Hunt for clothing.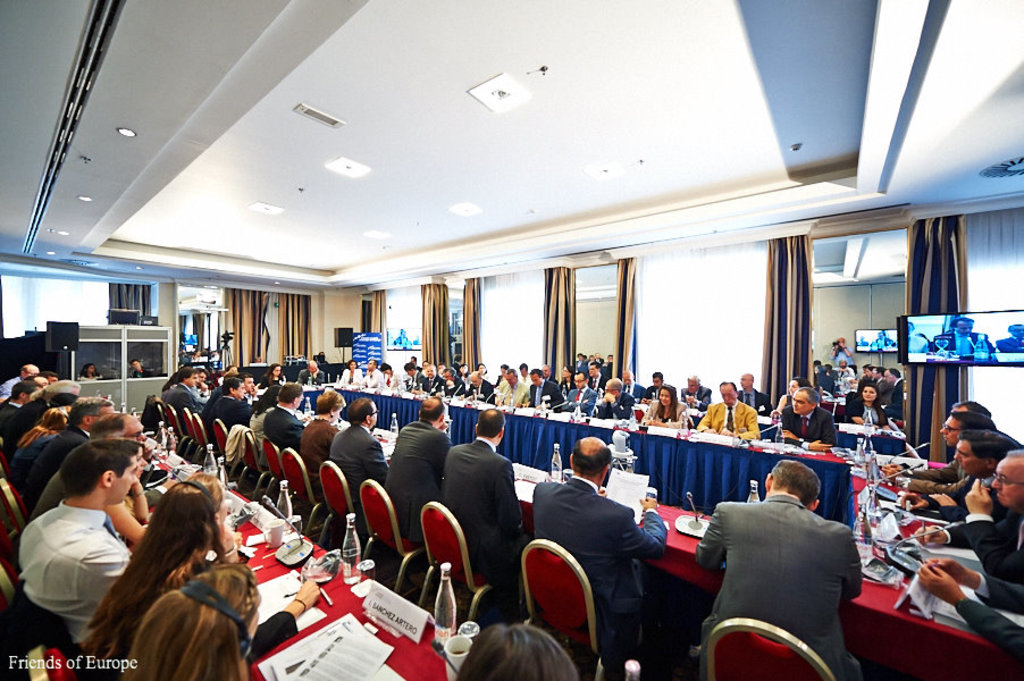
Hunted down at box(908, 454, 962, 476).
